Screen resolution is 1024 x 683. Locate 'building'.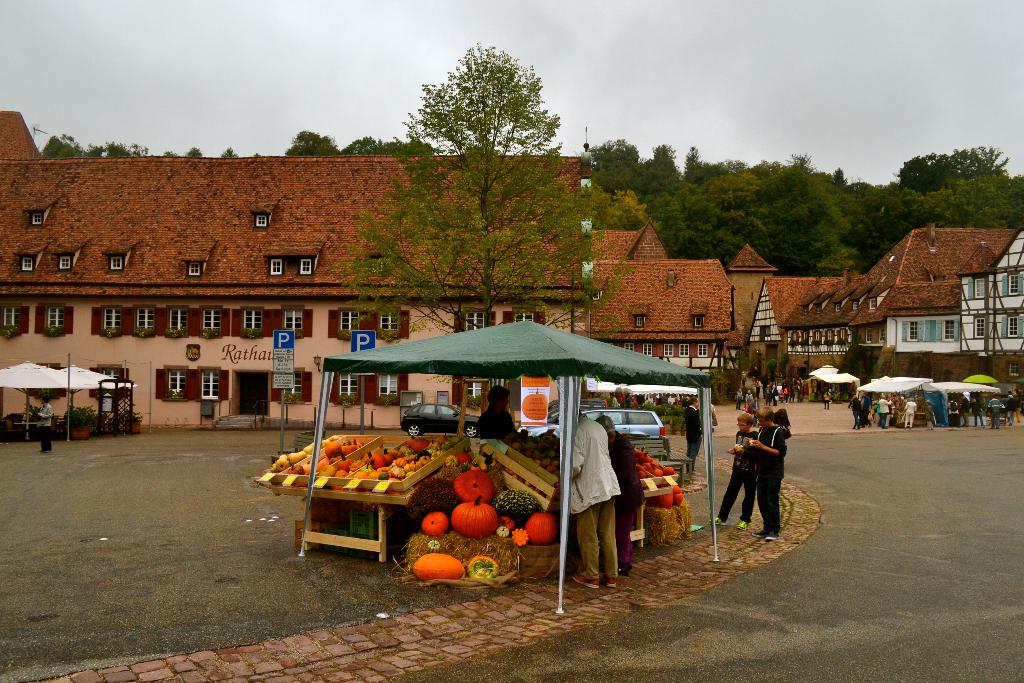
<region>748, 279, 851, 379</region>.
